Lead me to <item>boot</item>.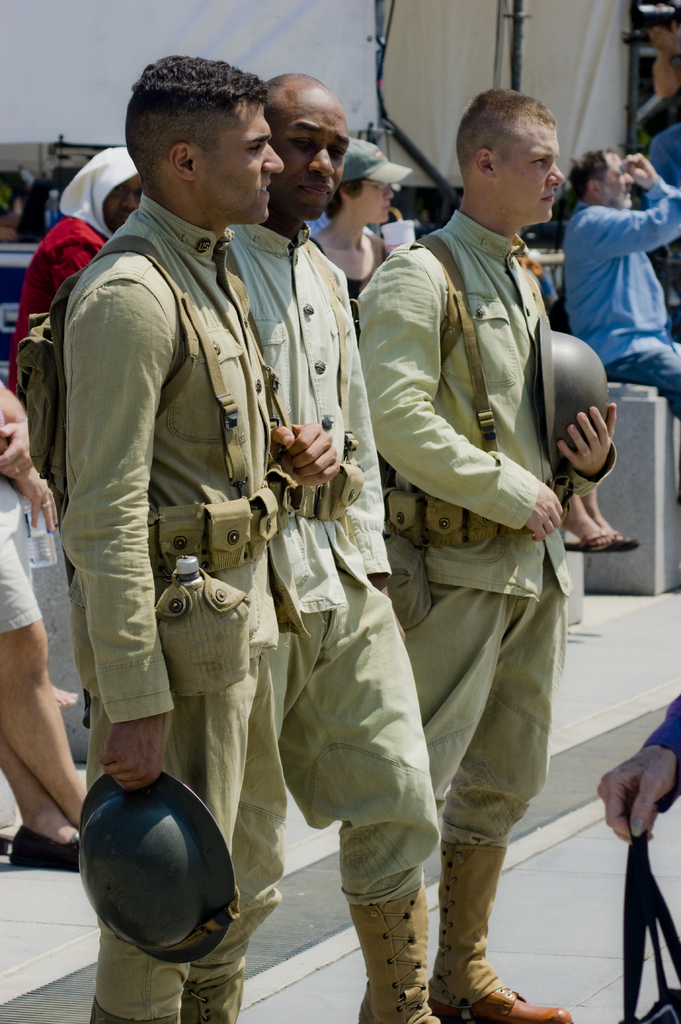
Lead to (left=349, top=883, right=442, bottom=1023).
